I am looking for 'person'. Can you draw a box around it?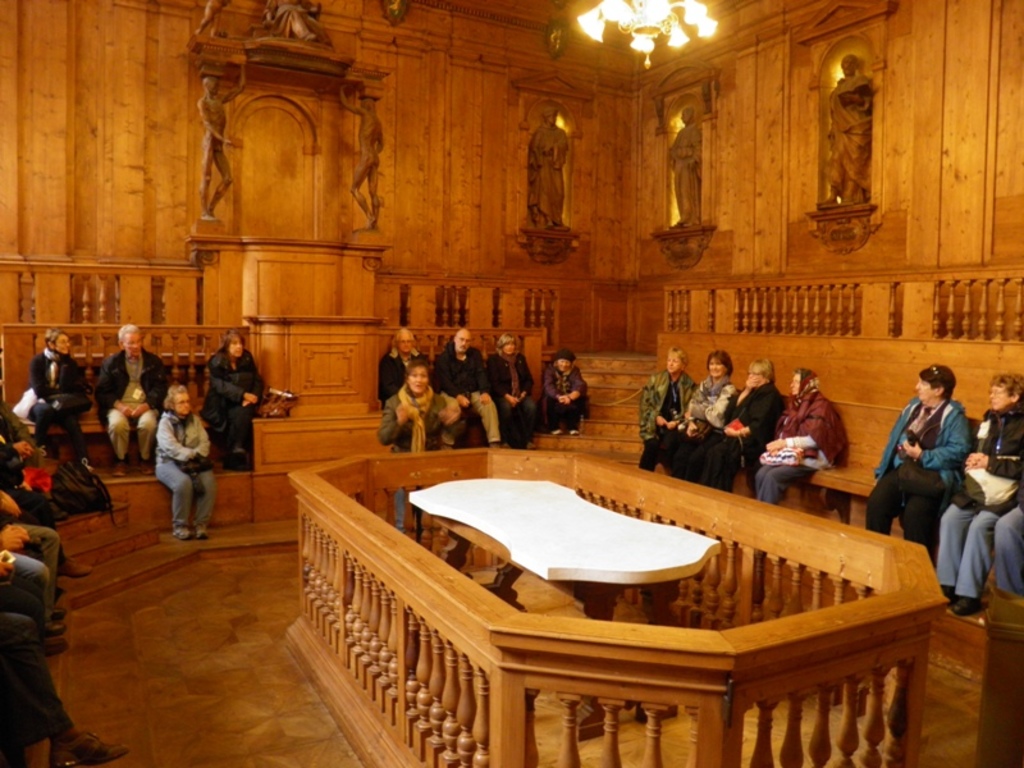
Sure, the bounding box is [x1=93, y1=324, x2=166, y2=474].
